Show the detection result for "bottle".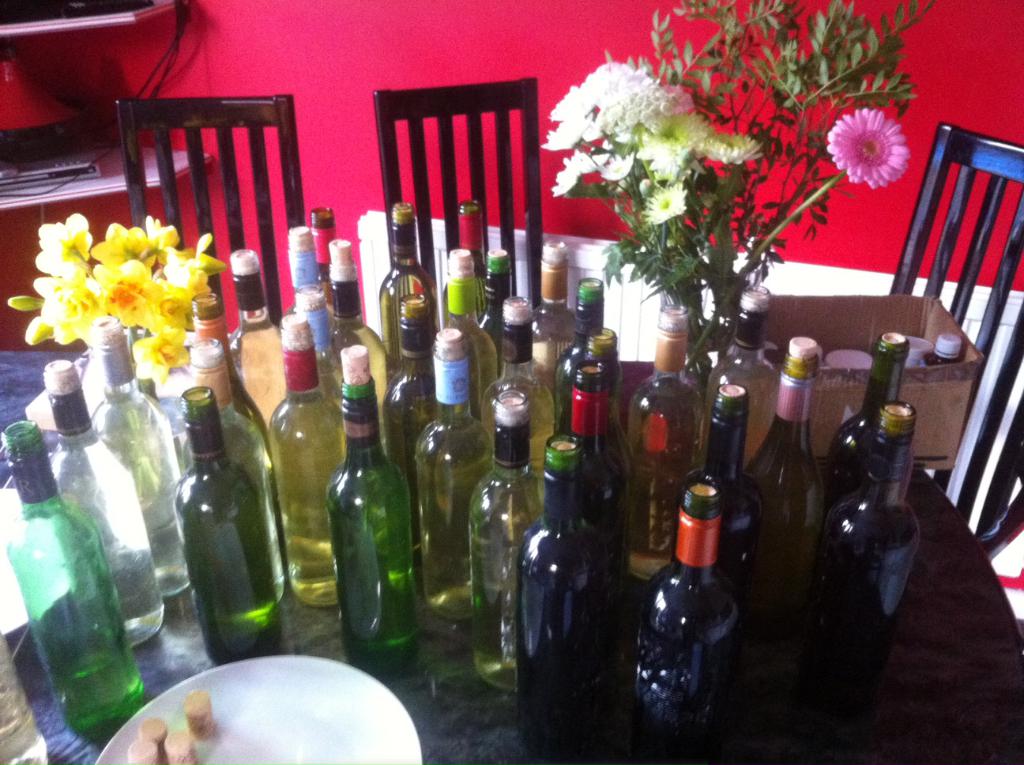
crop(629, 304, 709, 559).
